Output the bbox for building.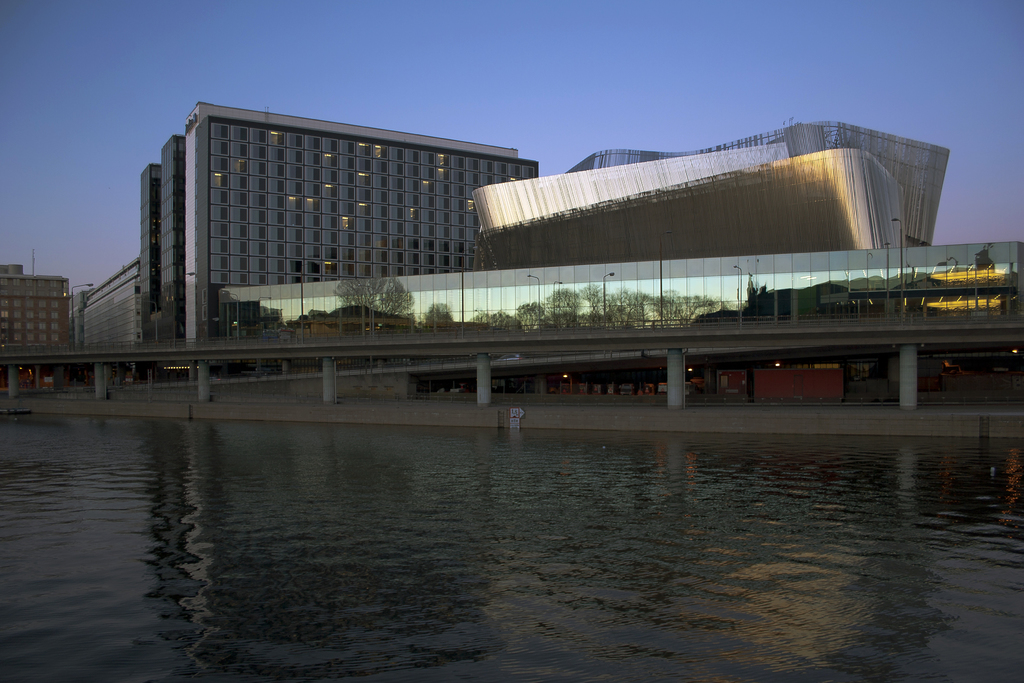
box=[0, 261, 76, 340].
